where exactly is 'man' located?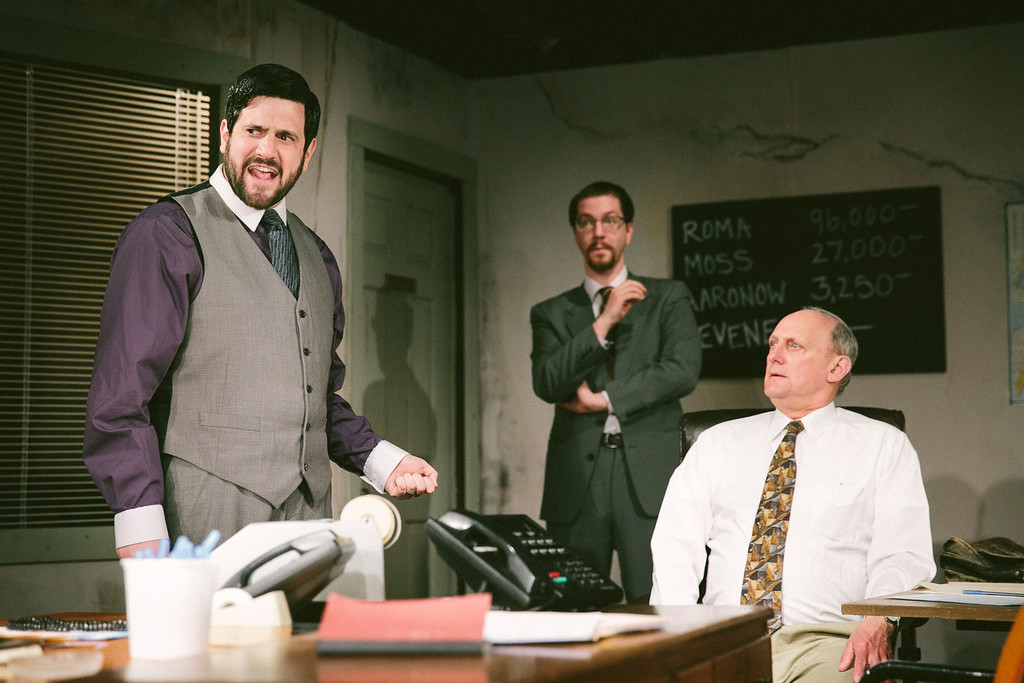
Its bounding box is x1=526 y1=180 x2=705 y2=608.
